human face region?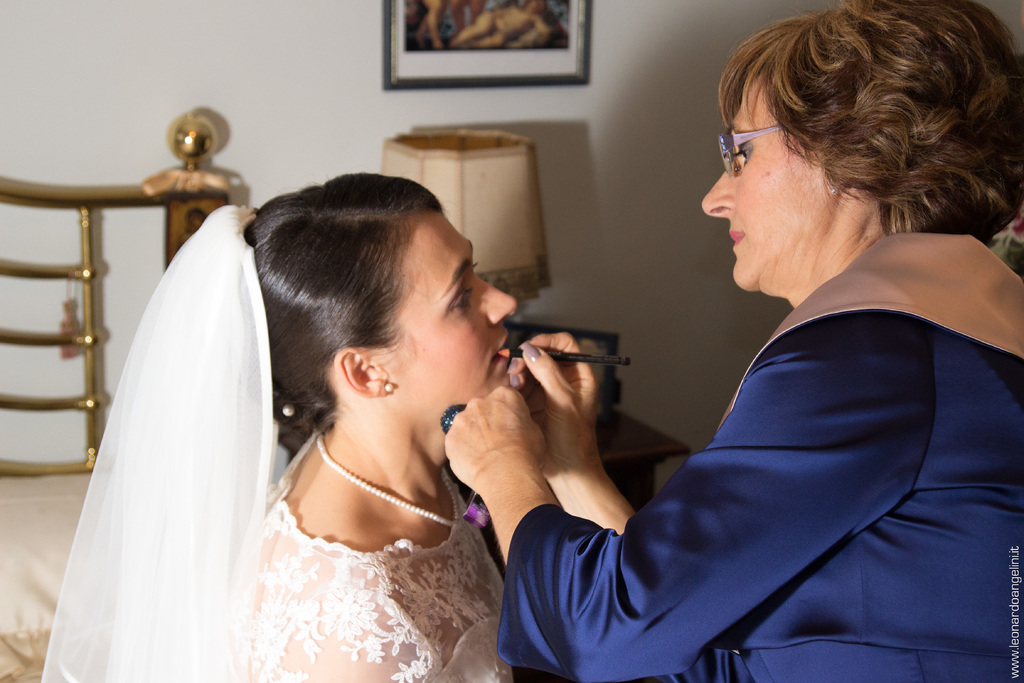
x1=380 y1=212 x2=515 y2=462
